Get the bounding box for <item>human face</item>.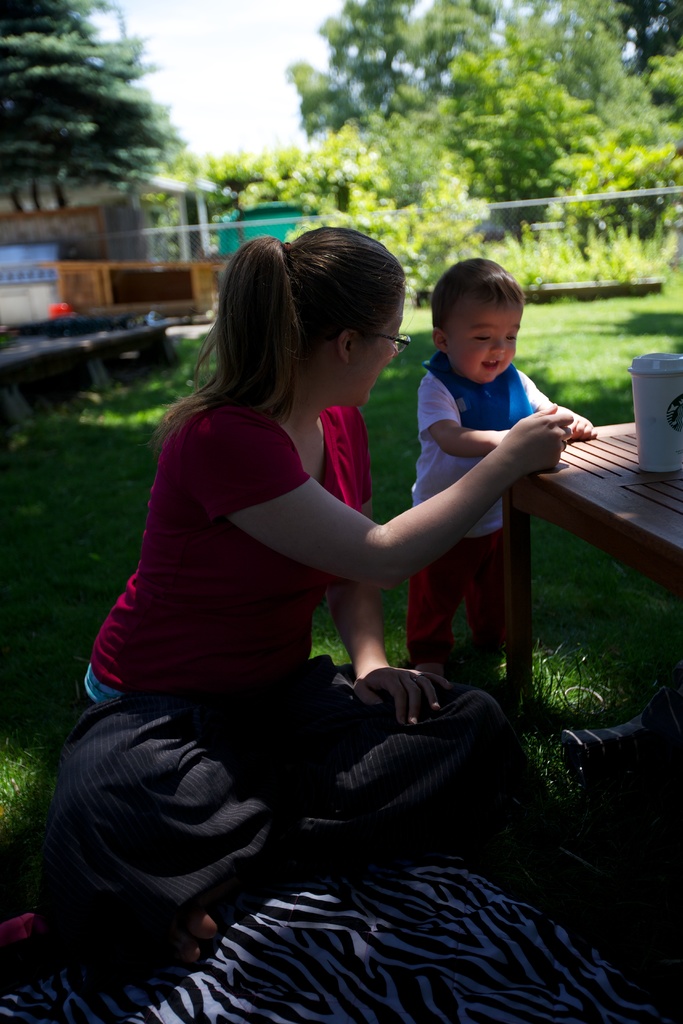
bbox=[344, 301, 404, 406].
